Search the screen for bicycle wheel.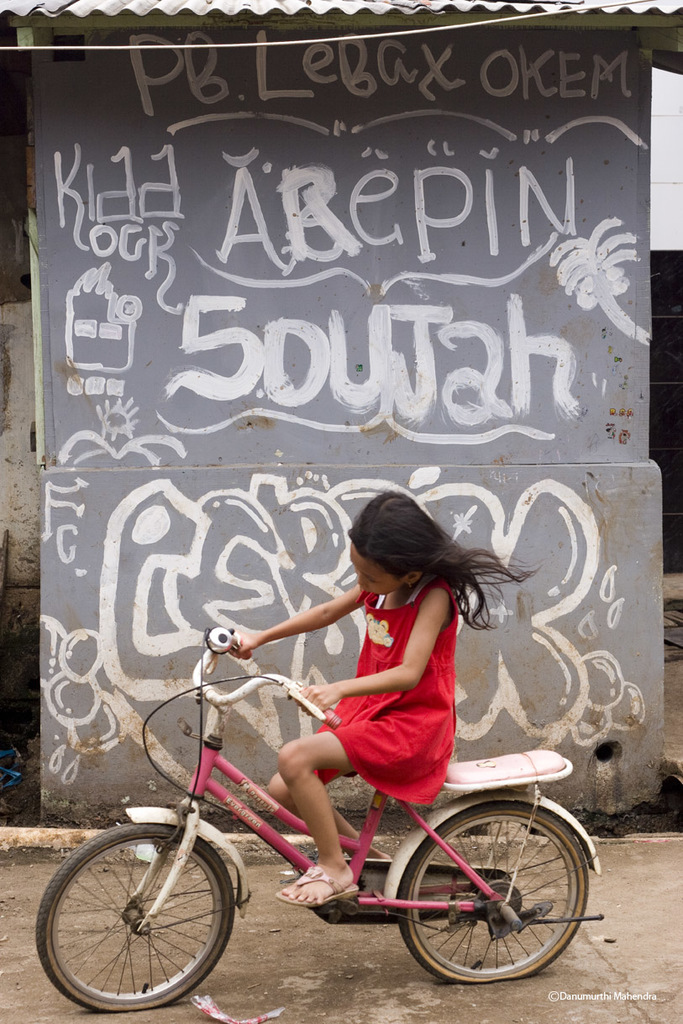
Found at left=32, top=822, right=237, bottom=1018.
